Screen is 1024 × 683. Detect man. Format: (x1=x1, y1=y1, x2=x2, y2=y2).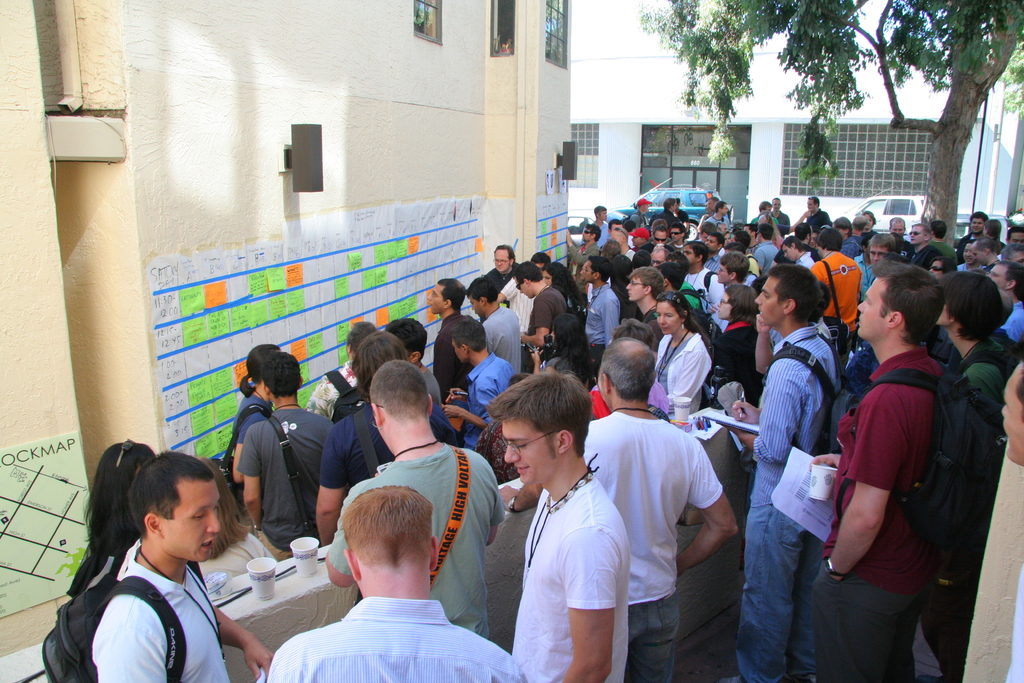
(x1=607, y1=223, x2=637, y2=259).
